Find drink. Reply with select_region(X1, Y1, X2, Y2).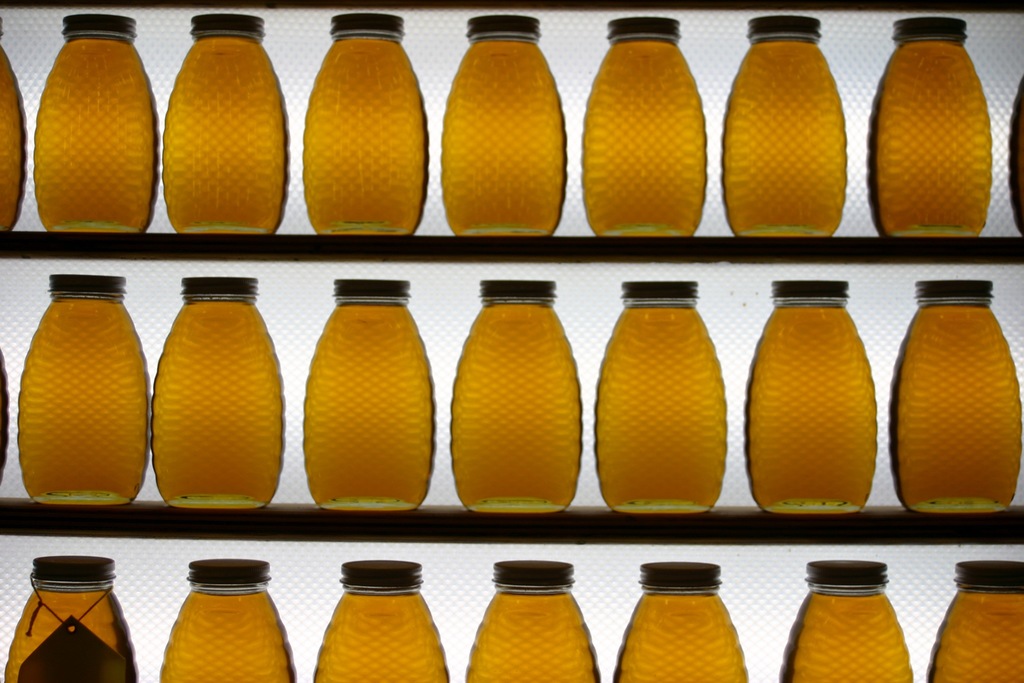
select_region(612, 597, 747, 682).
